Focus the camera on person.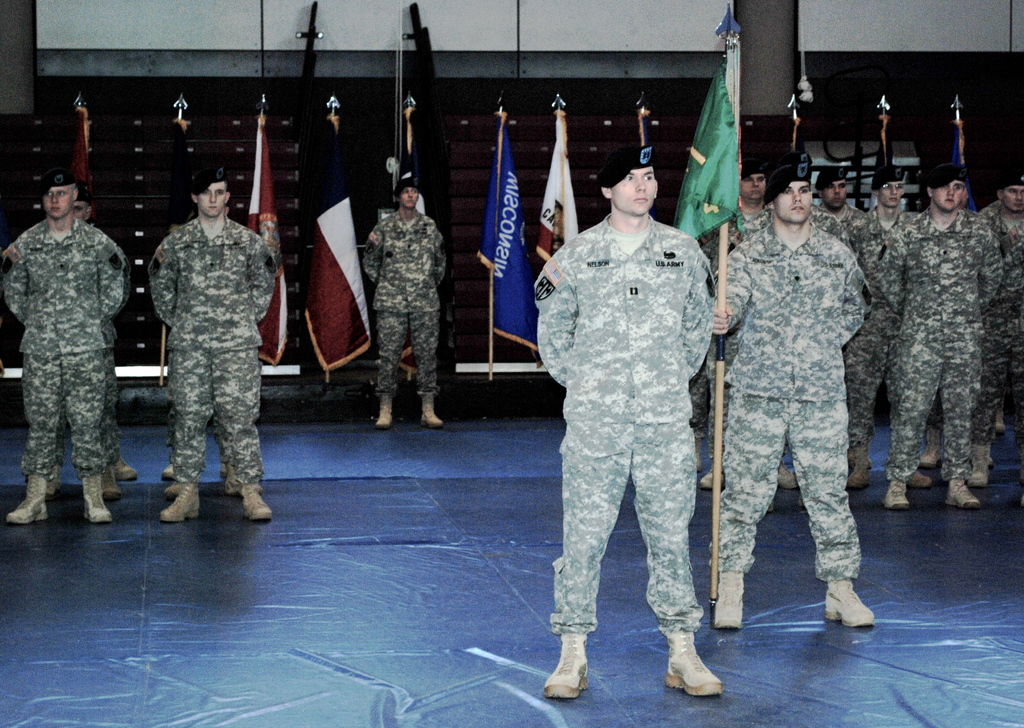
Focus region: 362/176/450/426.
